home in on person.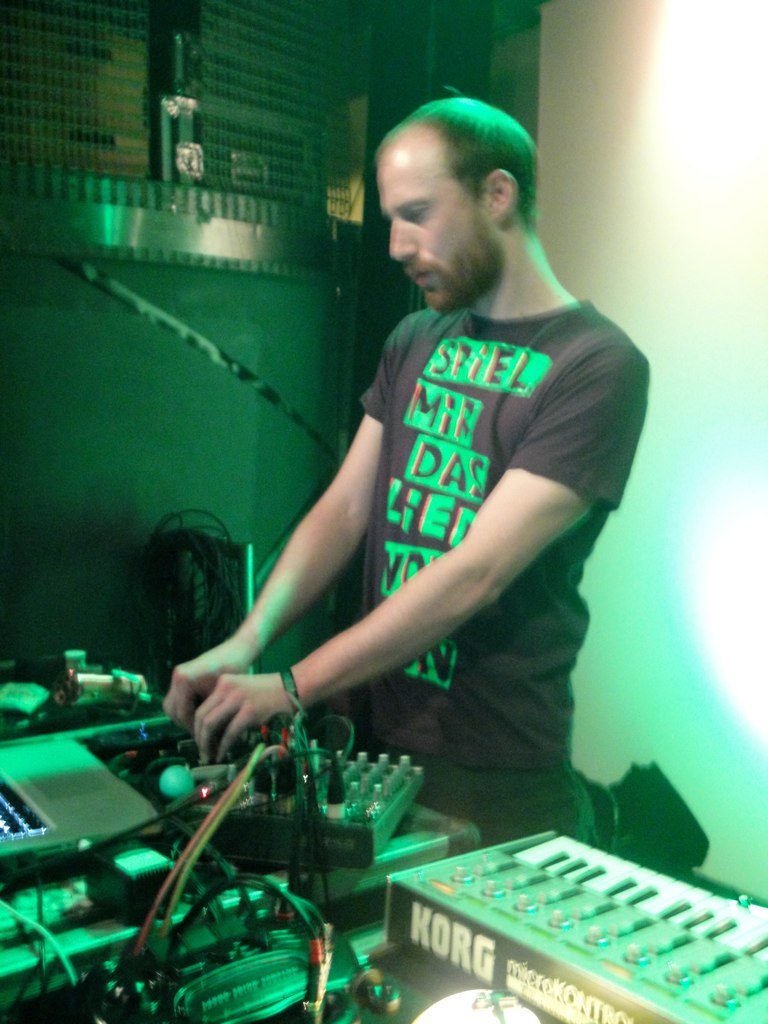
Homed in at 150:113:701:860.
